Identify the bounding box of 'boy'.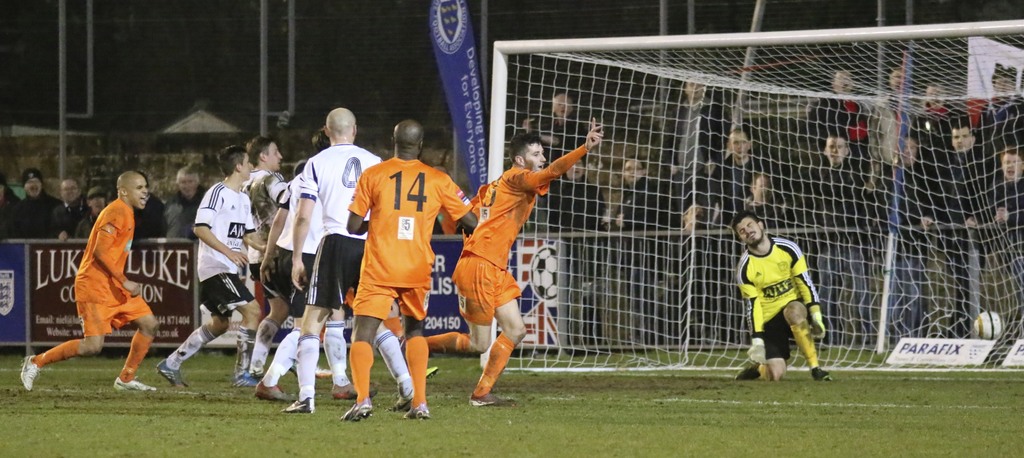
BBox(402, 117, 605, 403).
